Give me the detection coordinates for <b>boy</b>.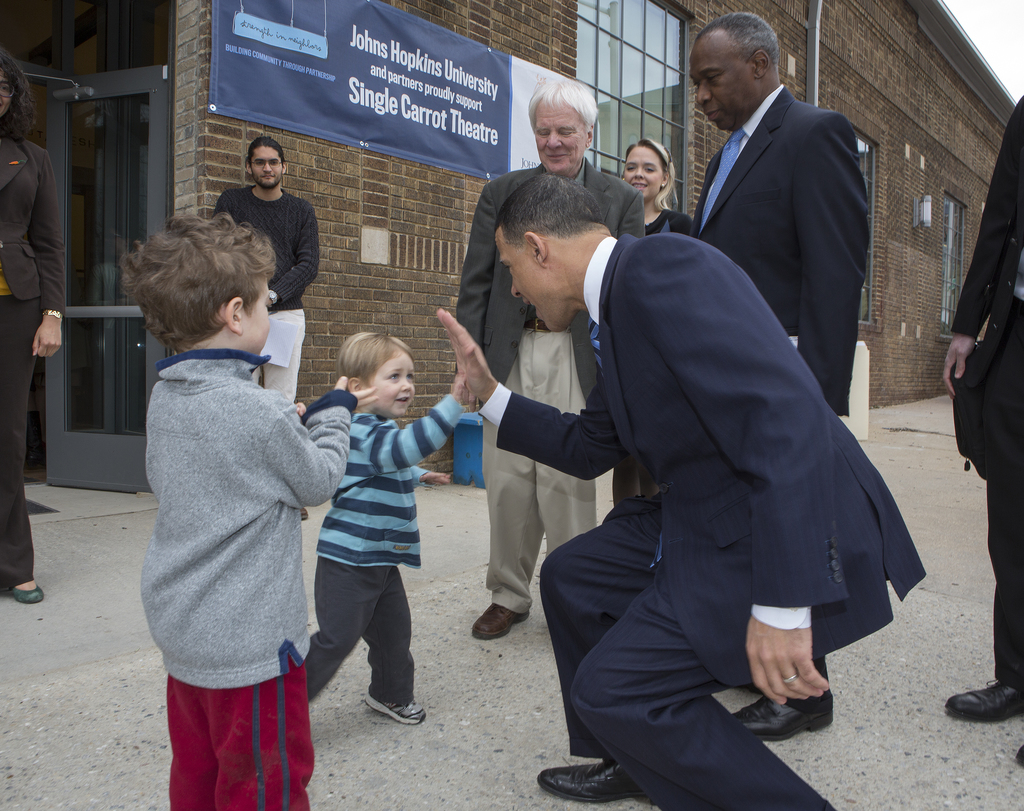
detection(129, 215, 363, 783).
